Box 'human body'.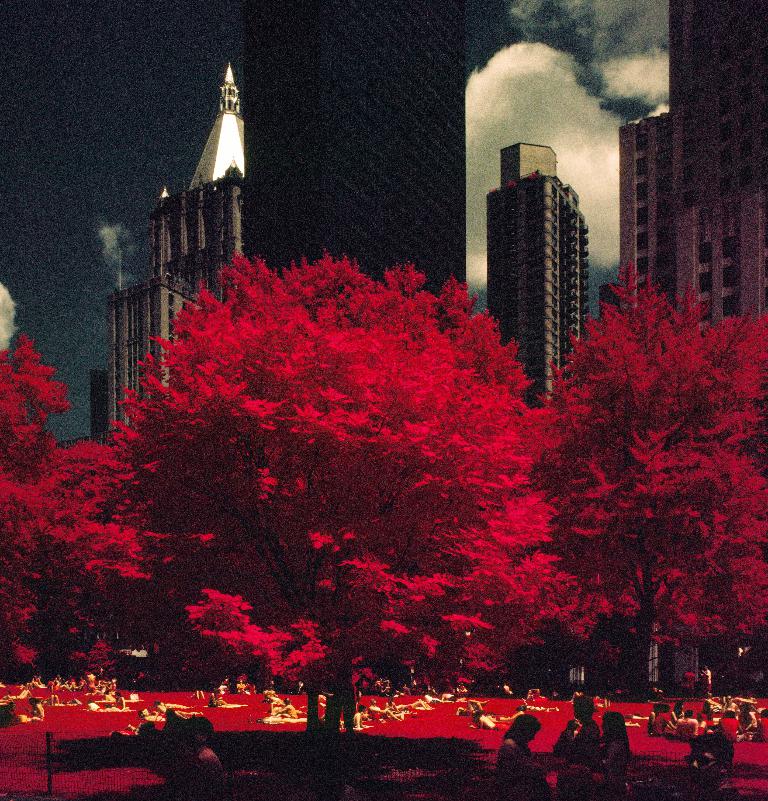
bbox(459, 696, 491, 714).
